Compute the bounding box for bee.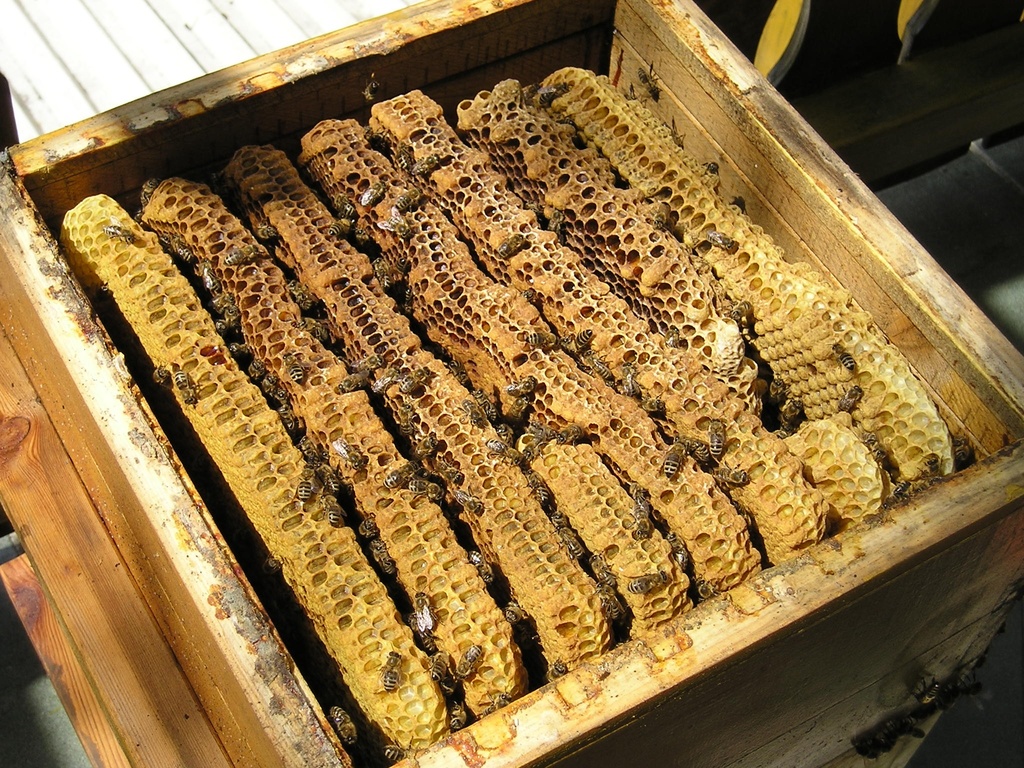
detection(394, 189, 424, 209).
